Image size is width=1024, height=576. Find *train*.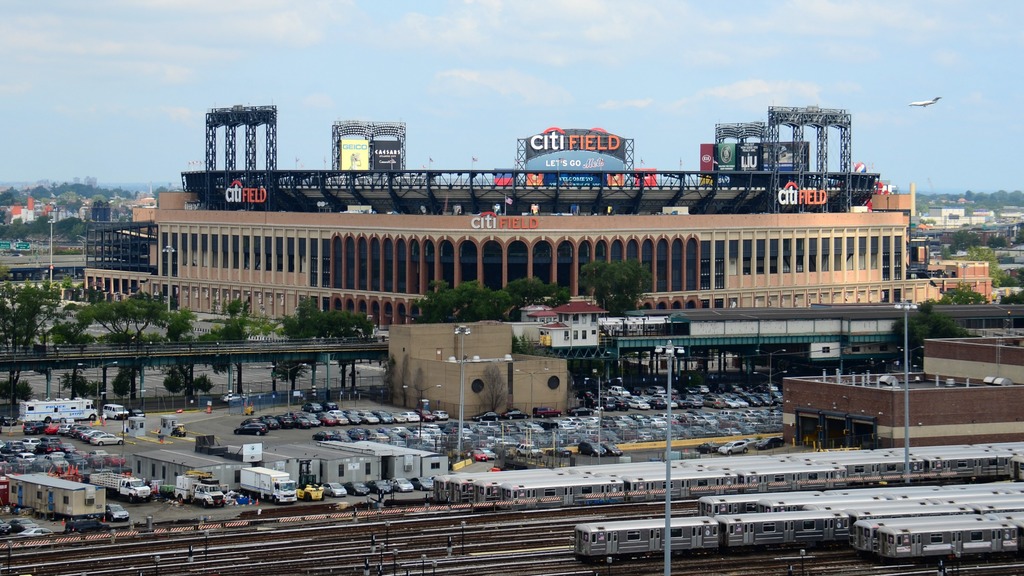
bbox=[502, 454, 1023, 507].
